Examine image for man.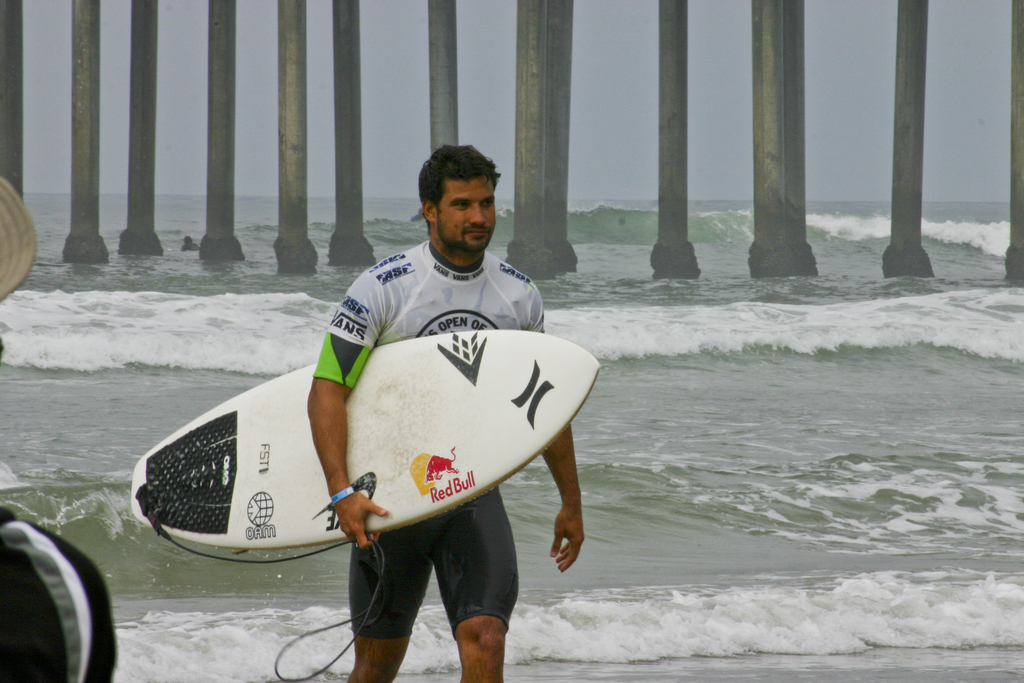
Examination result: <box>305,139,590,682</box>.
